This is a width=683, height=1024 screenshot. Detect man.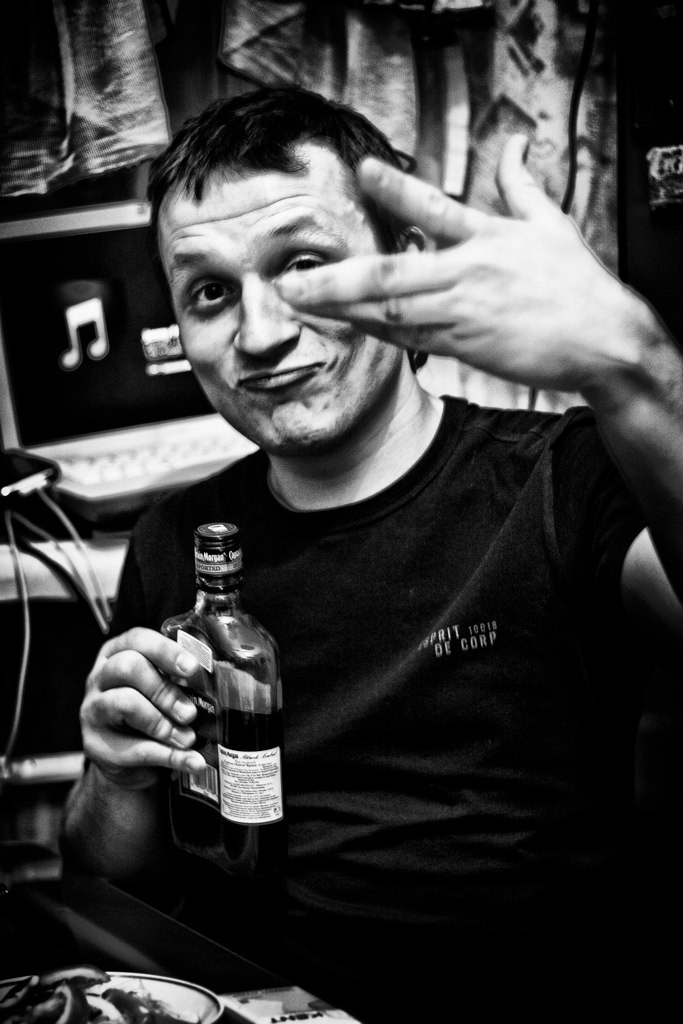
detection(80, 41, 682, 836).
